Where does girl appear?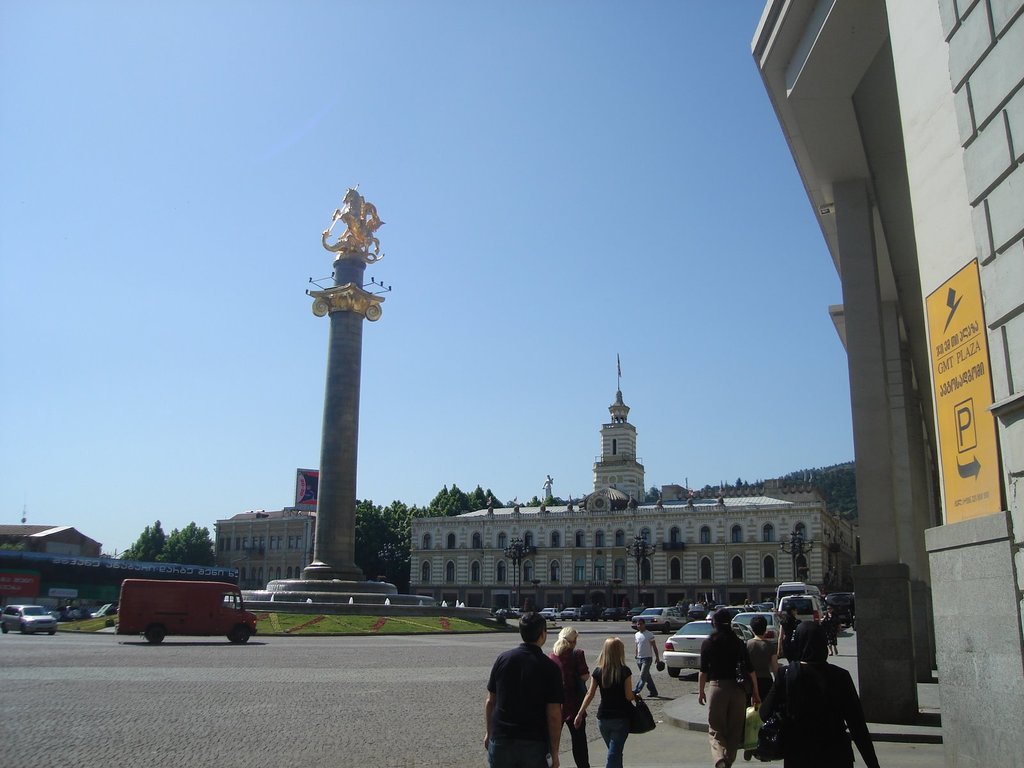
Appears at {"left": 576, "top": 636, "right": 638, "bottom": 767}.
